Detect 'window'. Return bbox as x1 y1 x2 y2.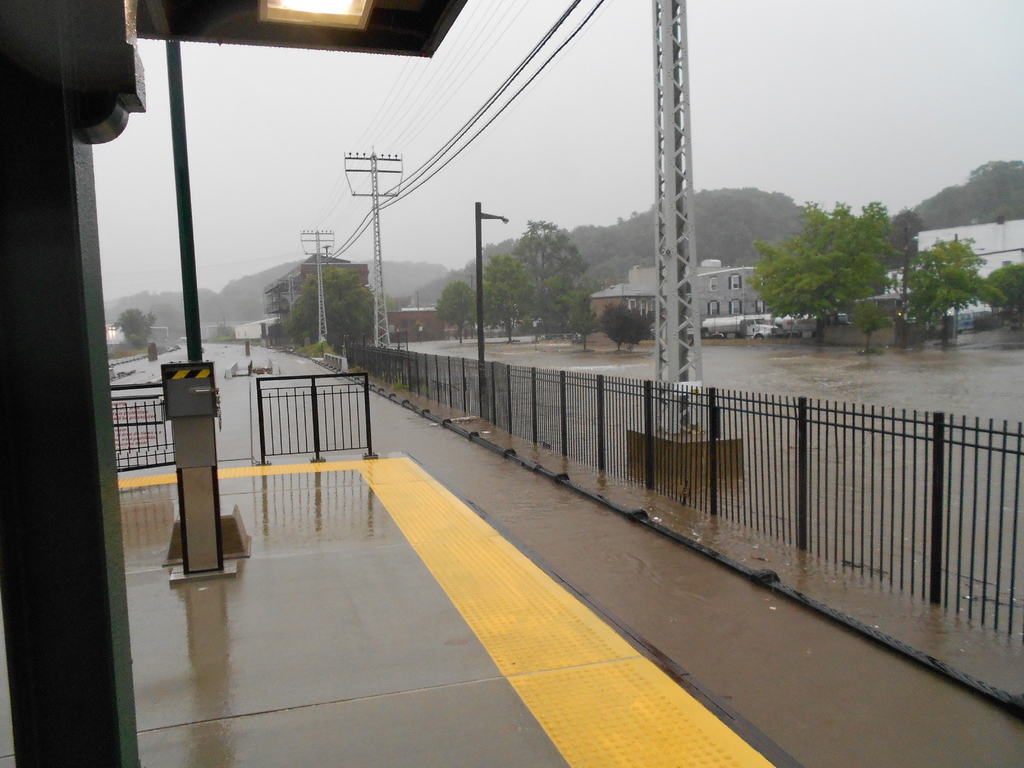
758 301 764 312.
